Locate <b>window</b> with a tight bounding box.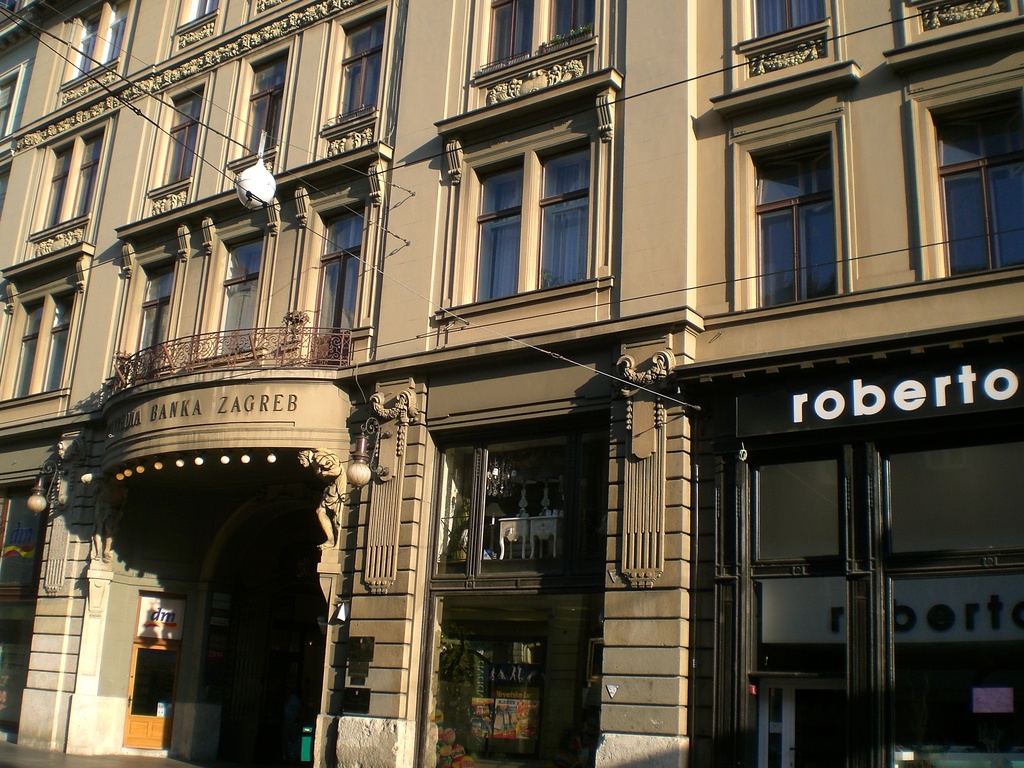
select_region(463, 128, 589, 305).
